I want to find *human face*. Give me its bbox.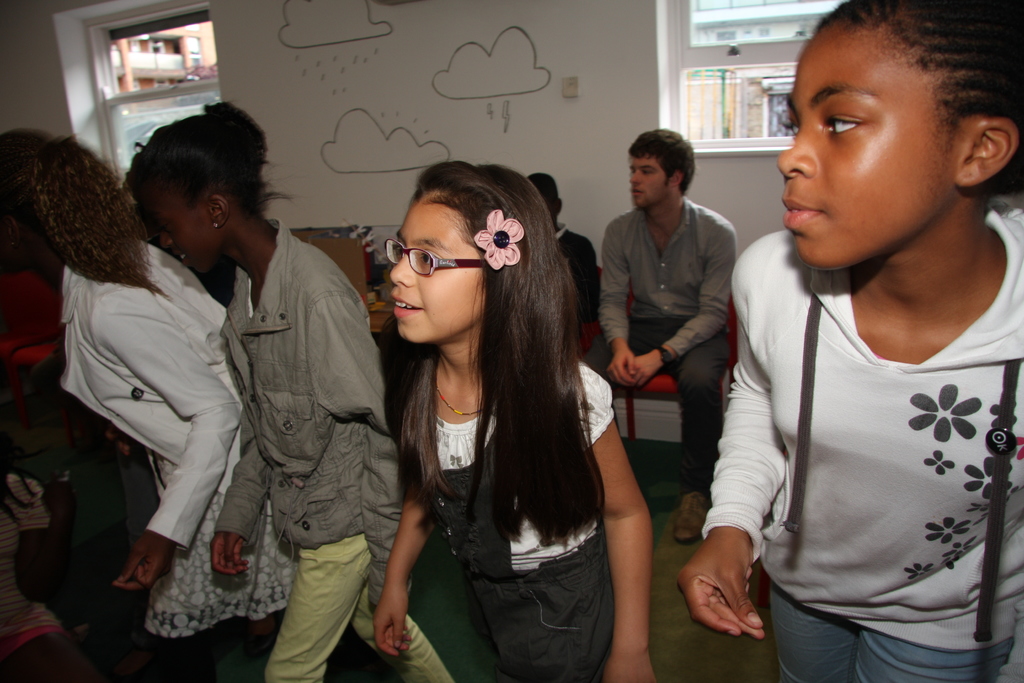
[x1=138, y1=189, x2=218, y2=272].
